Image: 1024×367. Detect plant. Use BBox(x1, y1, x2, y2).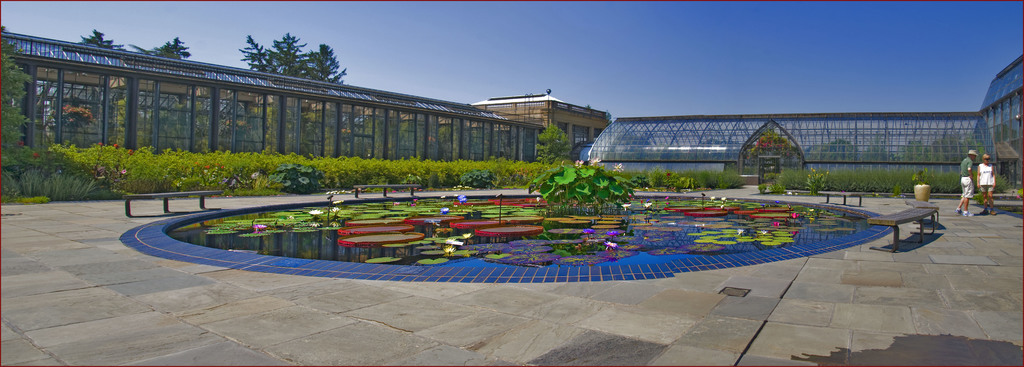
BBox(770, 184, 783, 195).
